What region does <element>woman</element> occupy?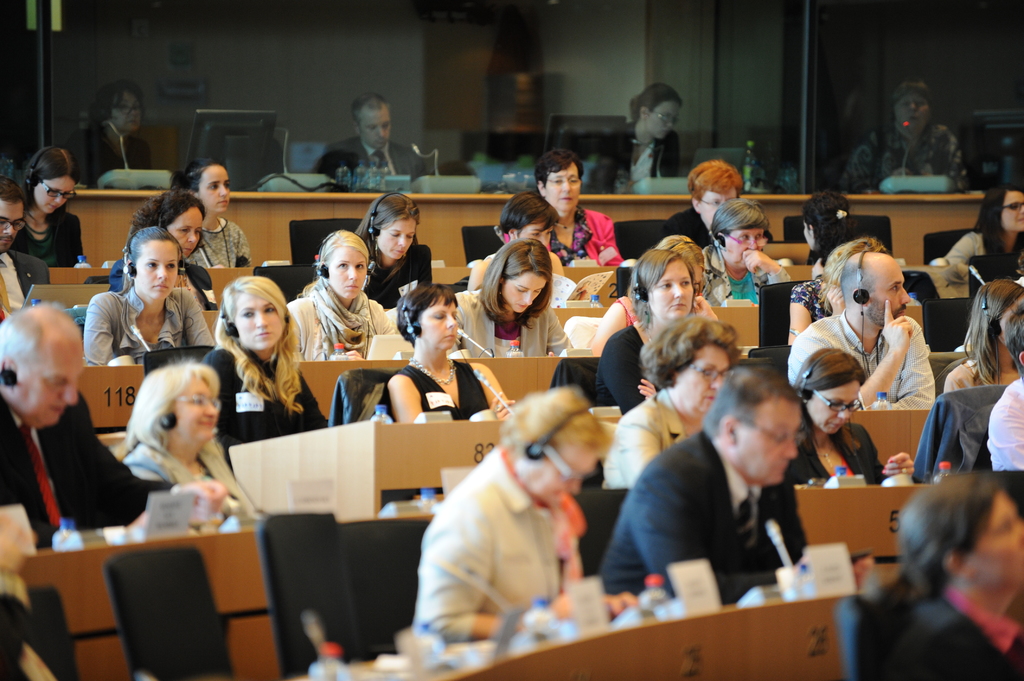
602,314,746,490.
